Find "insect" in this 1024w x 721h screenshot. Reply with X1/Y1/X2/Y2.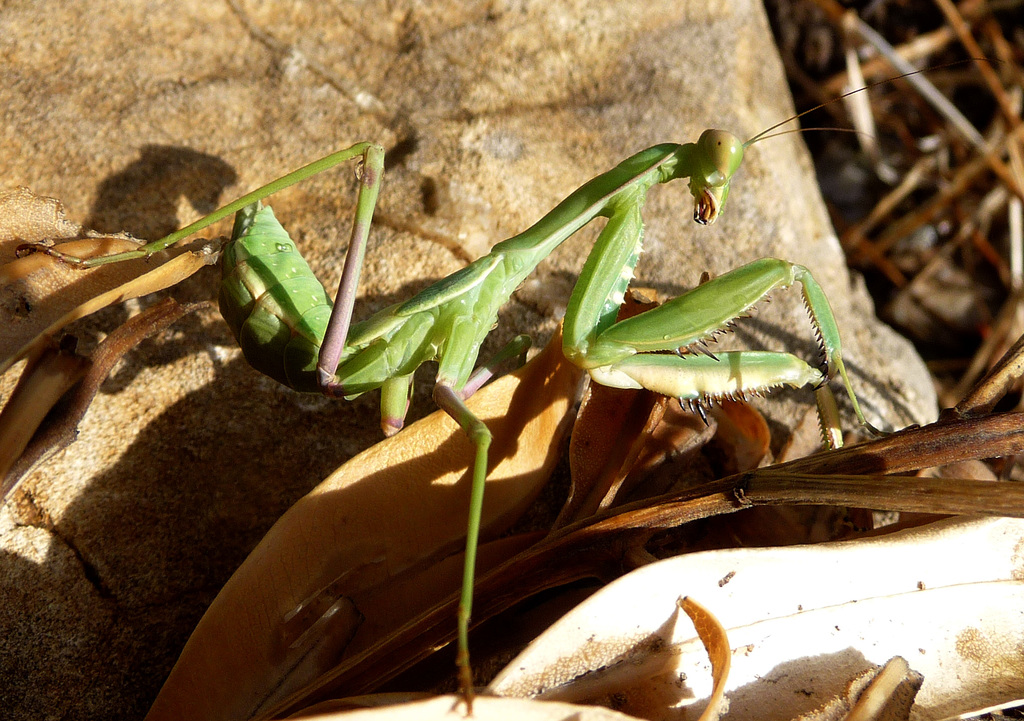
20/54/1004/720.
